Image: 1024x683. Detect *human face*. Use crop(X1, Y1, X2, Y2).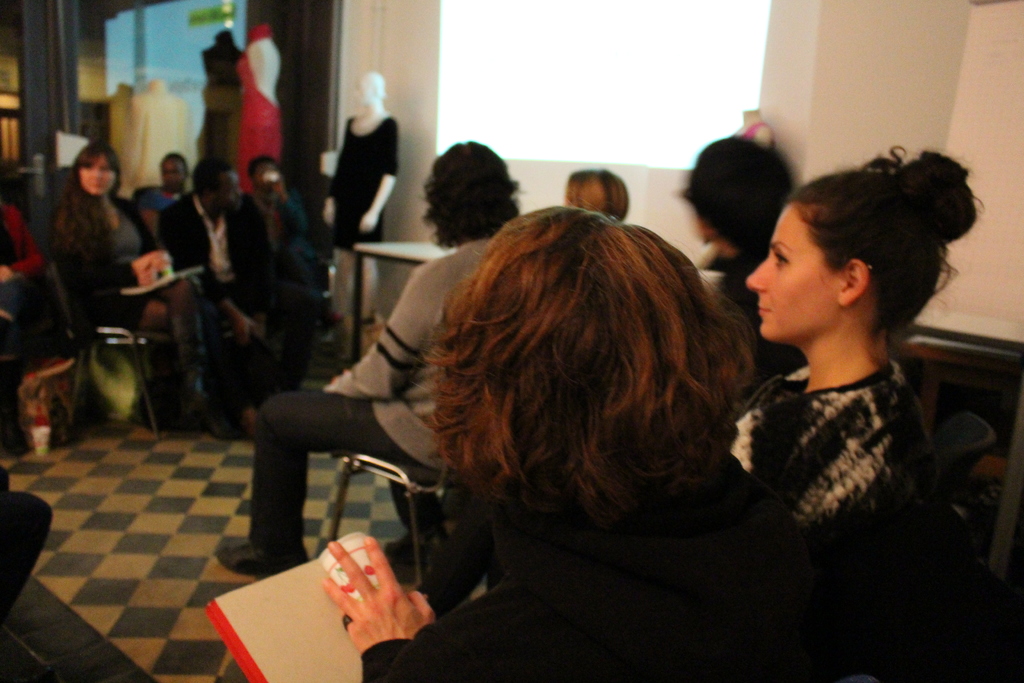
crop(746, 204, 840, 342).
